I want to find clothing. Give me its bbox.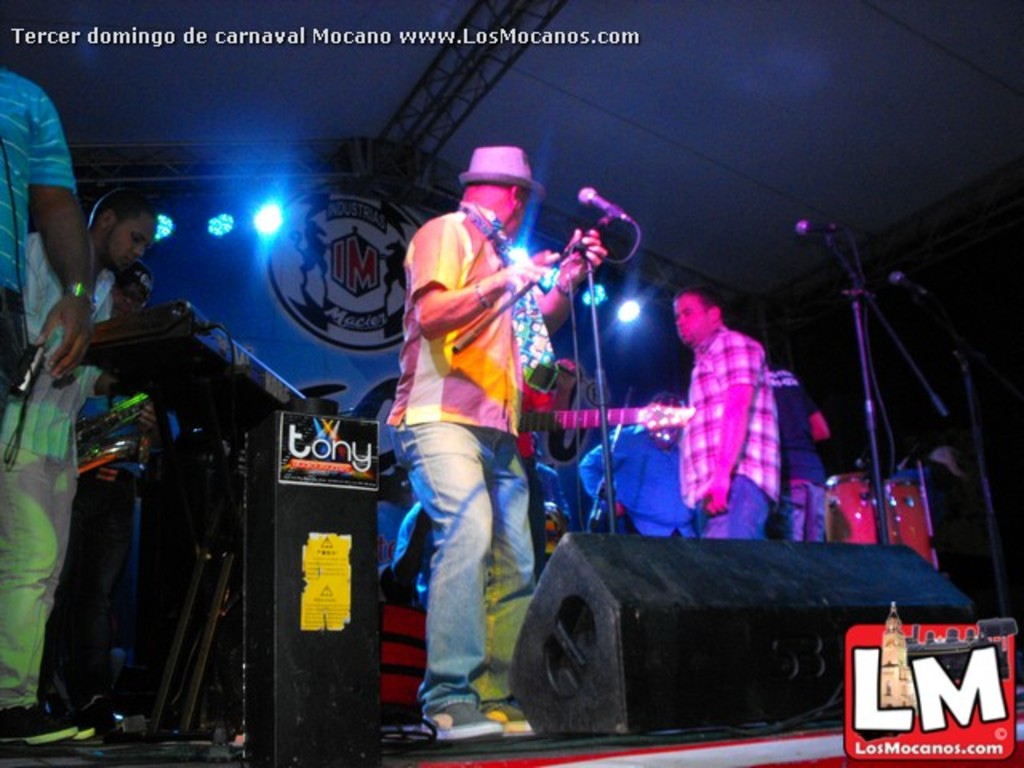
56:373:176:706.
